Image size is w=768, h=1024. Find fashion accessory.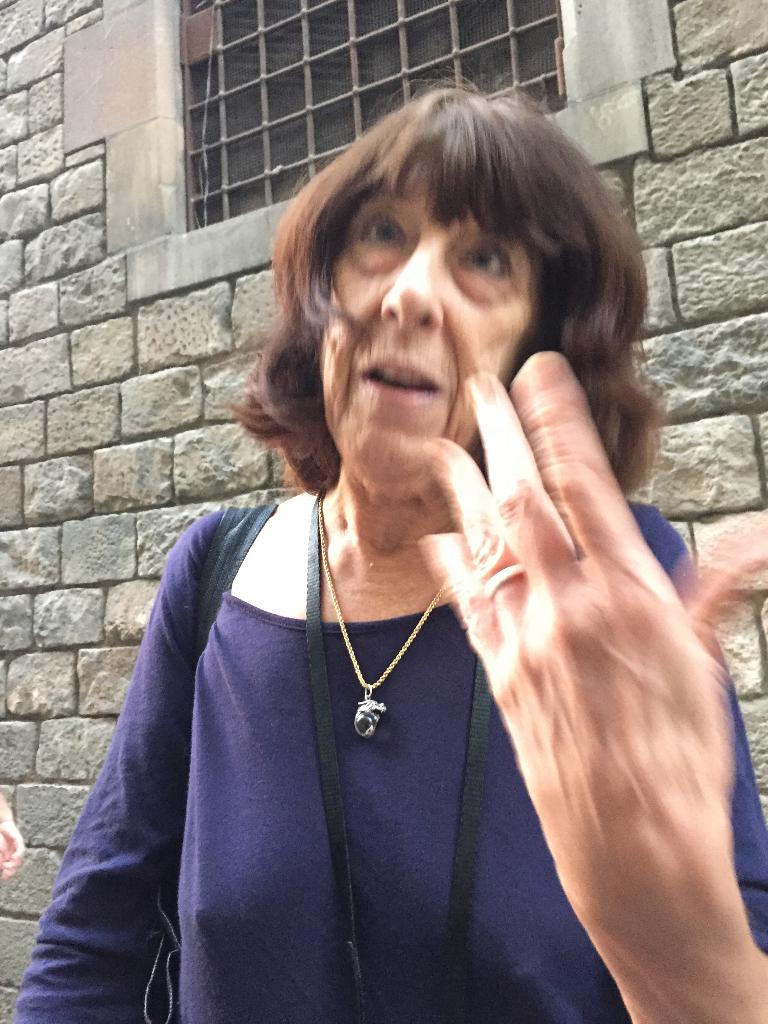
Rect(478, 561, 527, 607).
